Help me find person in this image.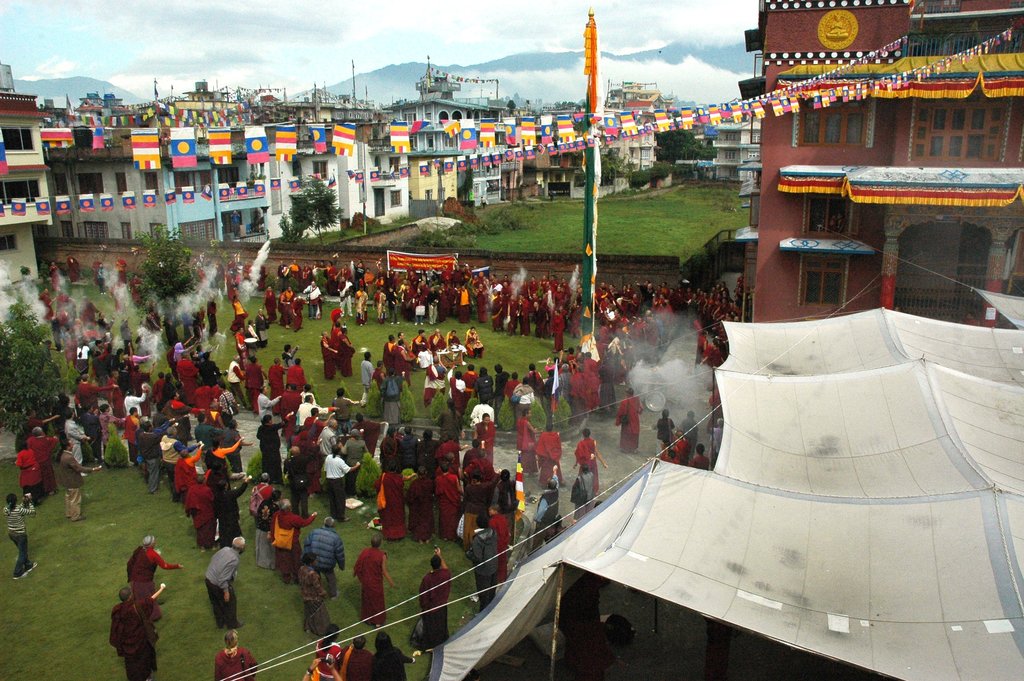
Found it: bbox(78, 293, 106, 332).
